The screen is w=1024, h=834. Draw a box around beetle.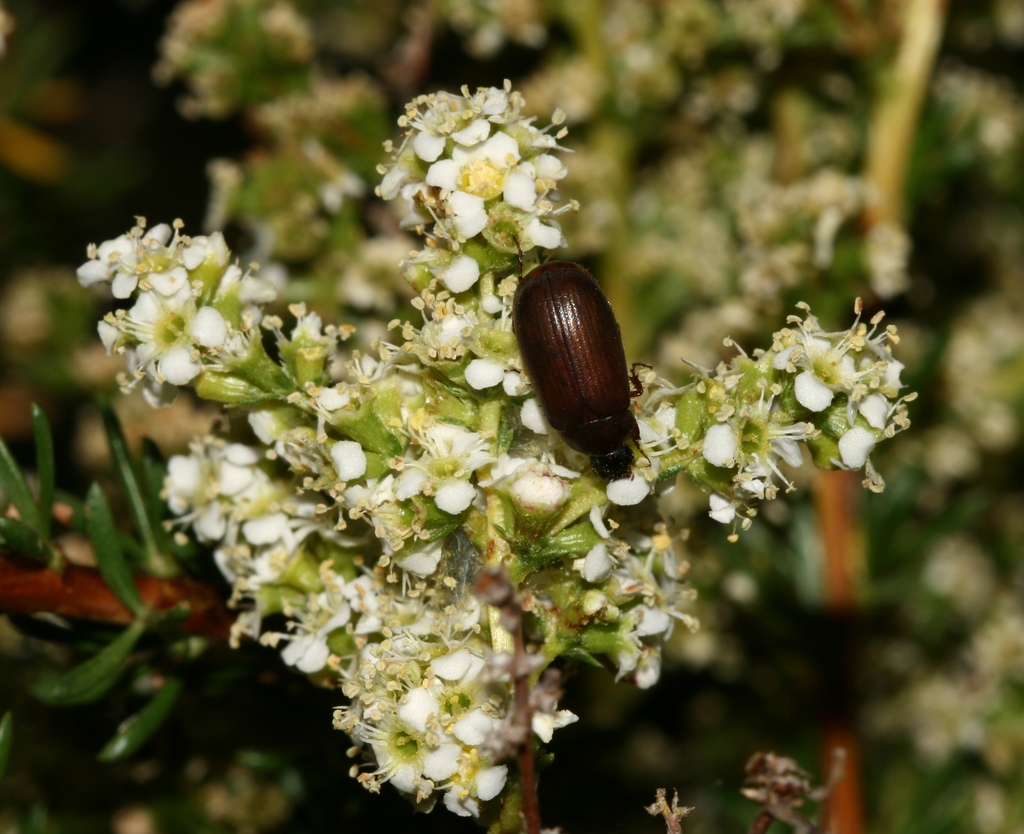
box=[497, 241, 667, 509].
